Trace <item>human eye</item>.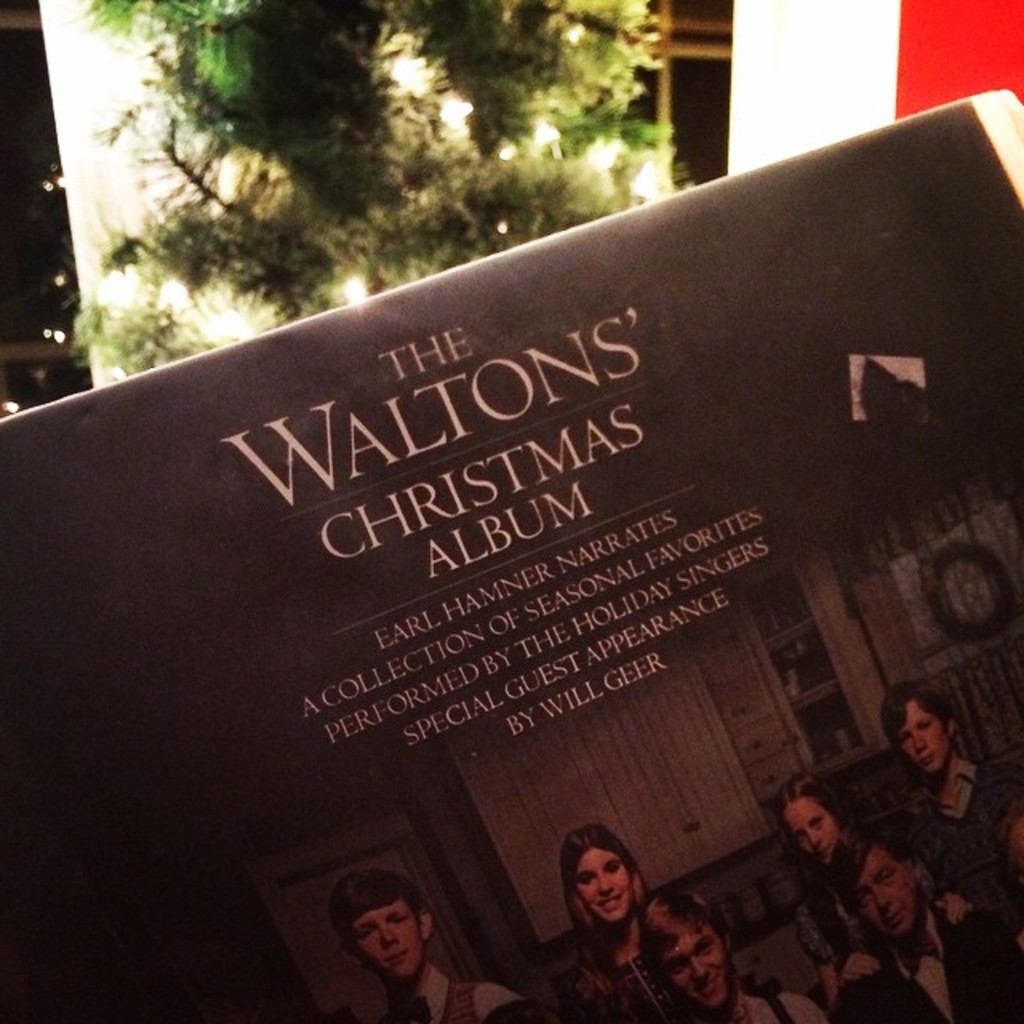
Traced to pyautogui.locateOnScreen(357, 922, 376, 941).
